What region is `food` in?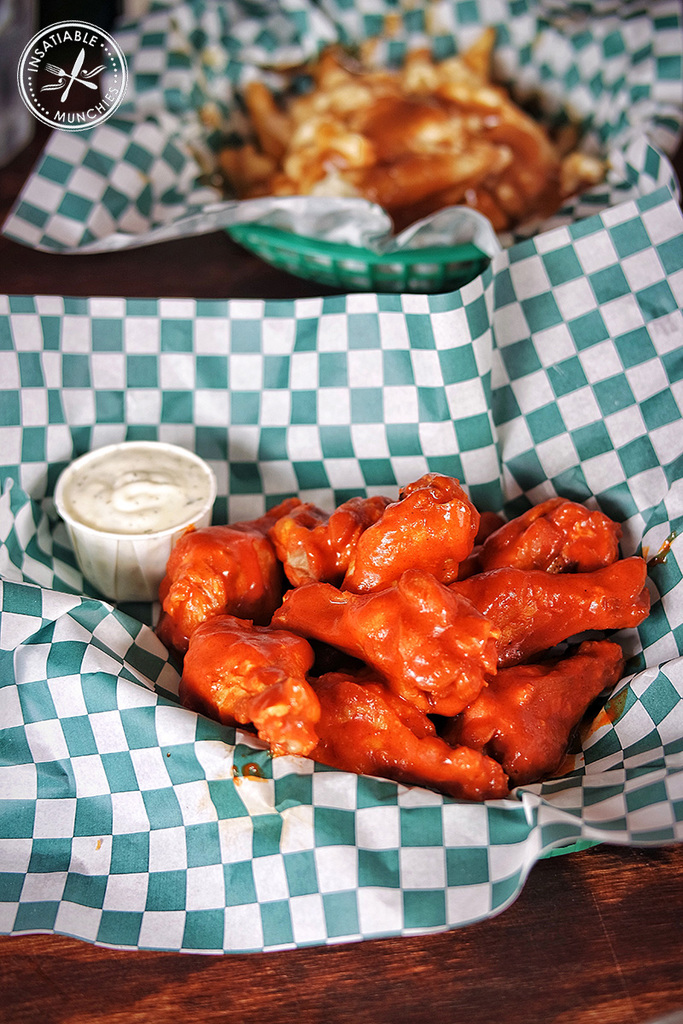
(62, 446, 213, 536).
